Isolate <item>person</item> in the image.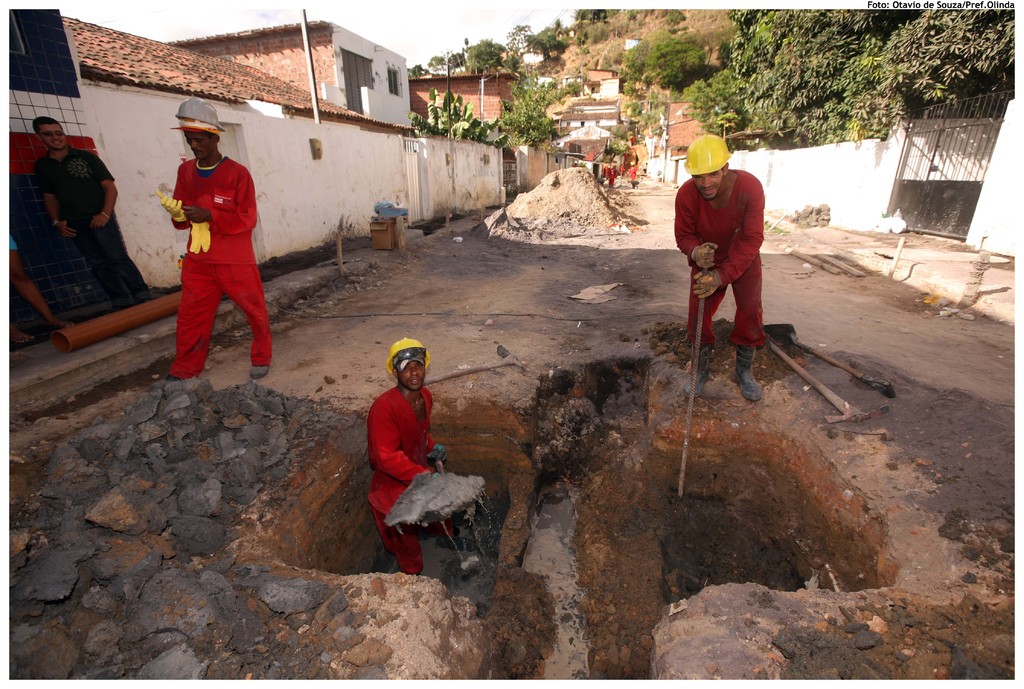
Isolated region: 156 97 271 382.
